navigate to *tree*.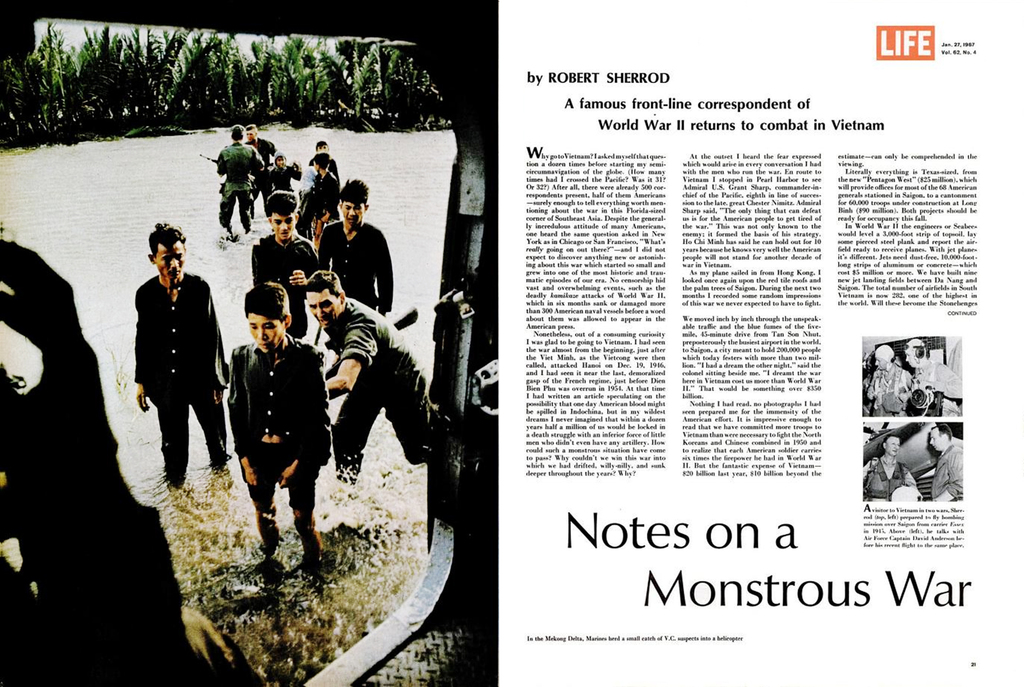
Navigation target: region(359, 51, 390, 118).
